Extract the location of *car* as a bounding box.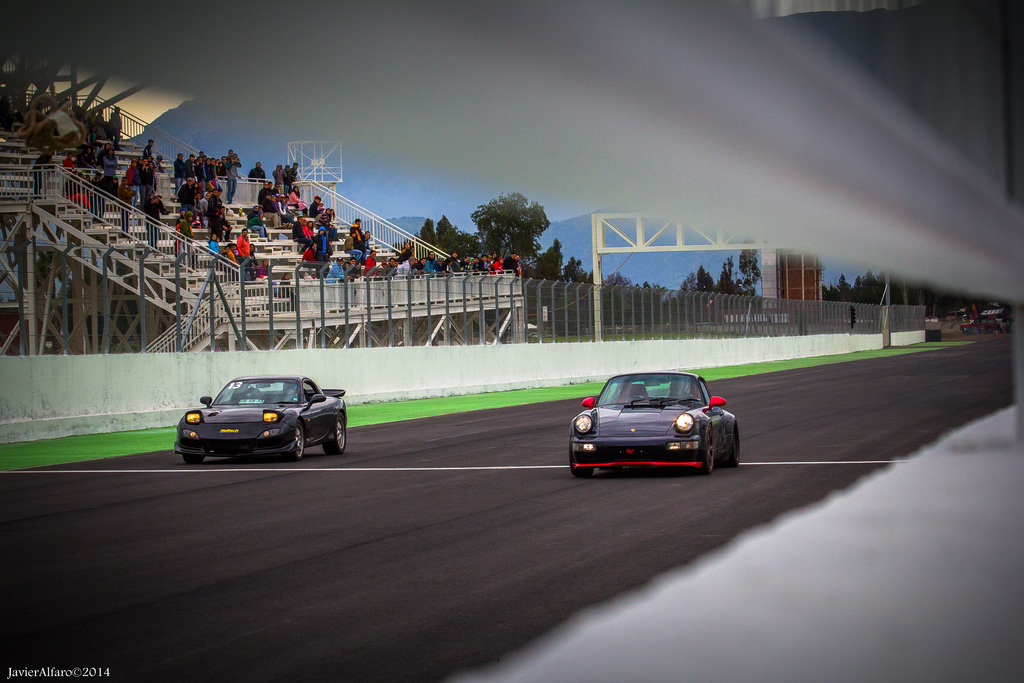
{"x1": 532, "y1": 334, "x2": 551, "y2": 338}.
